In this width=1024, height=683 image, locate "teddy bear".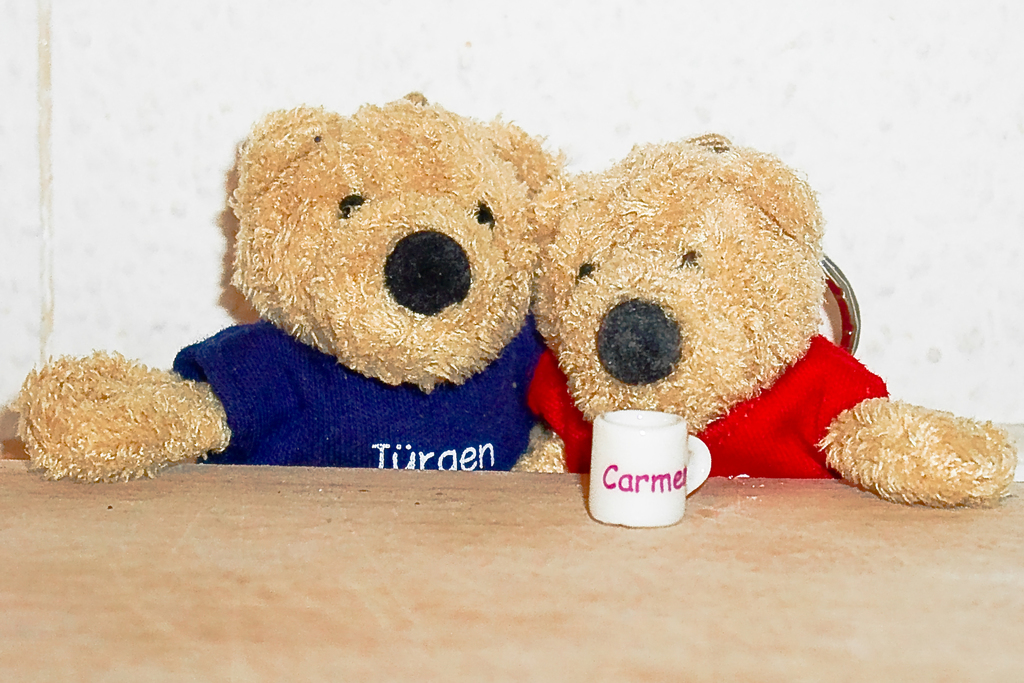
Bounding box: <box>525,140,1020,511</box>.
